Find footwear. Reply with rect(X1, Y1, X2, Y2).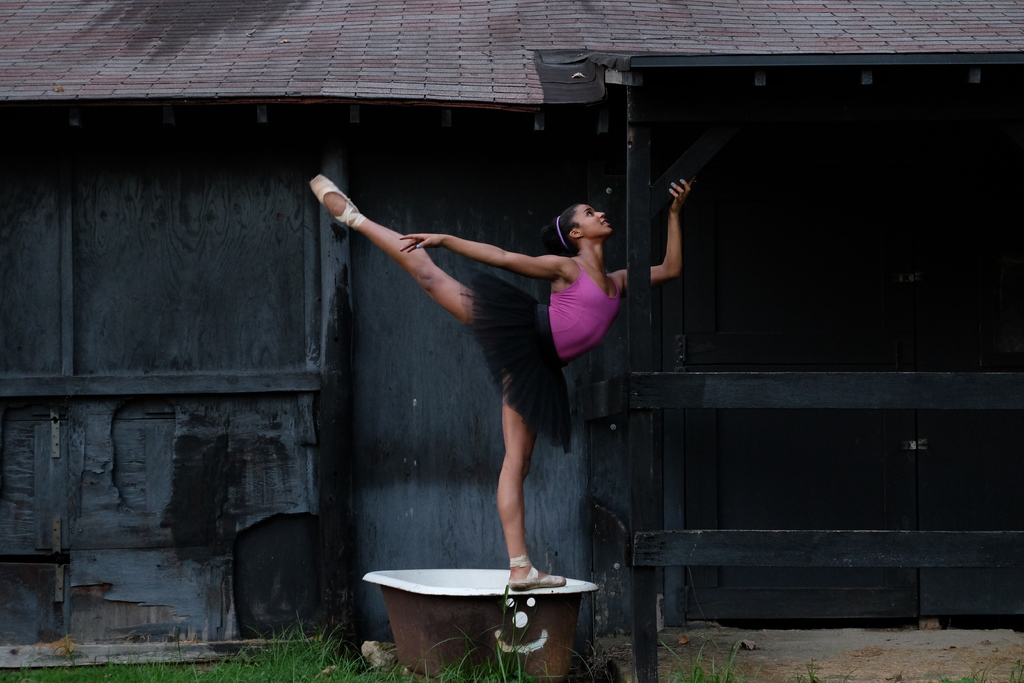
rect(504, 547, 565, 593).
